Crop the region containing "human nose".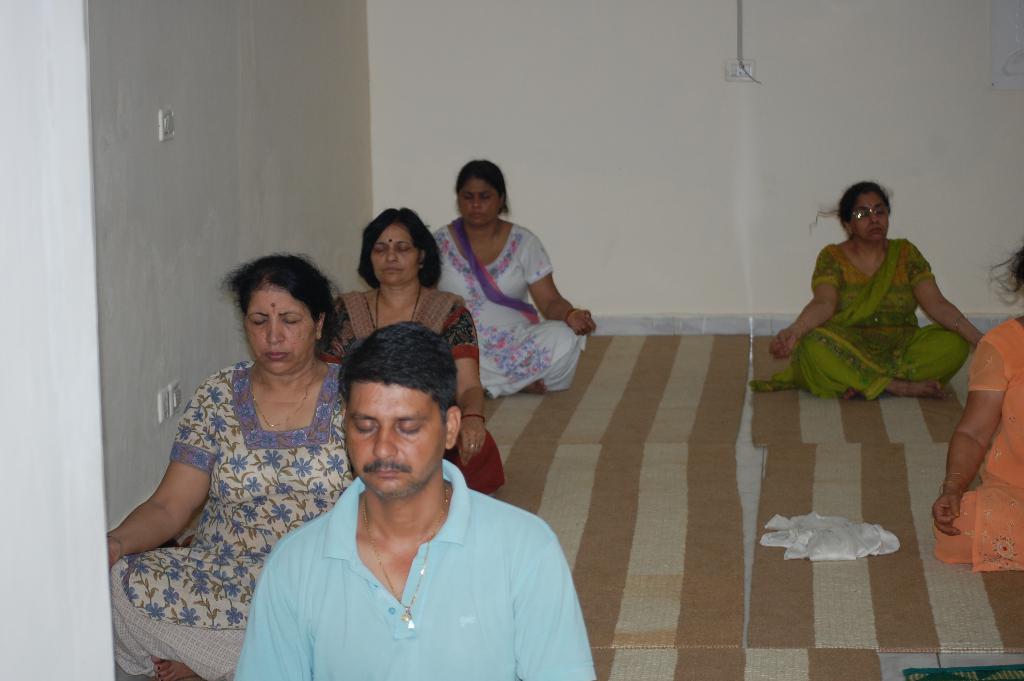
Crop region: crop(371, 422, 400, 460).
